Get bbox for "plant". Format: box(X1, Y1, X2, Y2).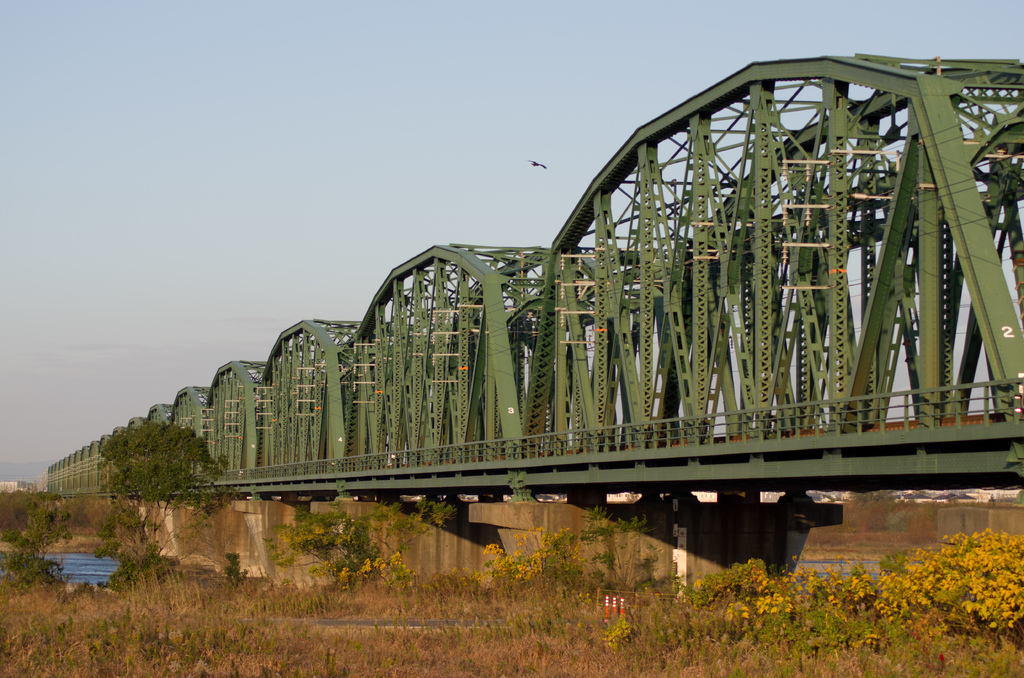
box(589, 502, 658, 542).
